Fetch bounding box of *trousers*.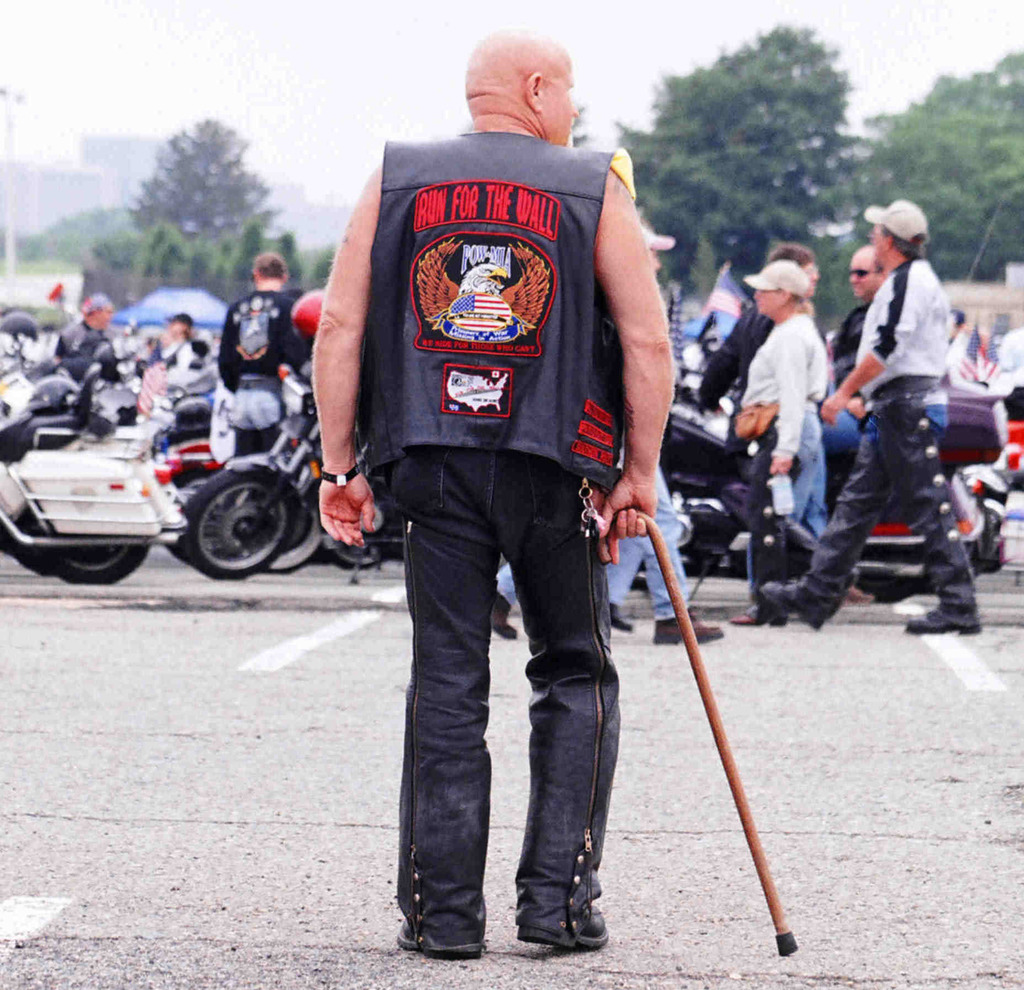
Bbox: bbox(374, 459, 659, 931).
